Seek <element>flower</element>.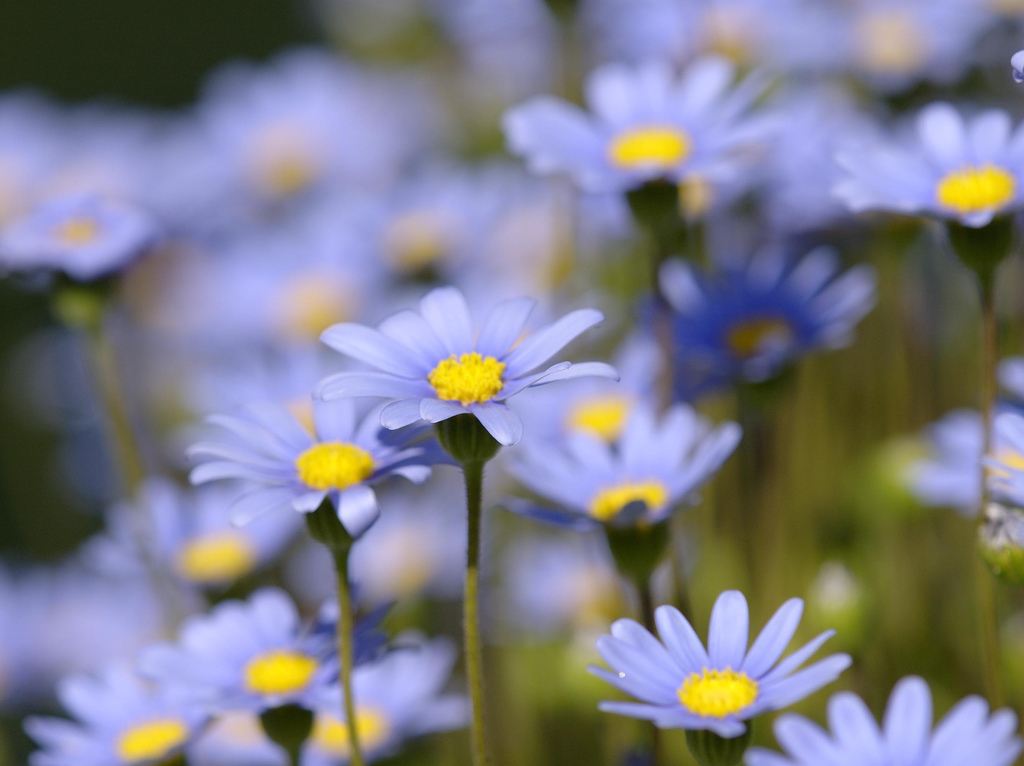
bbox=(184, 390, 456, 540).
